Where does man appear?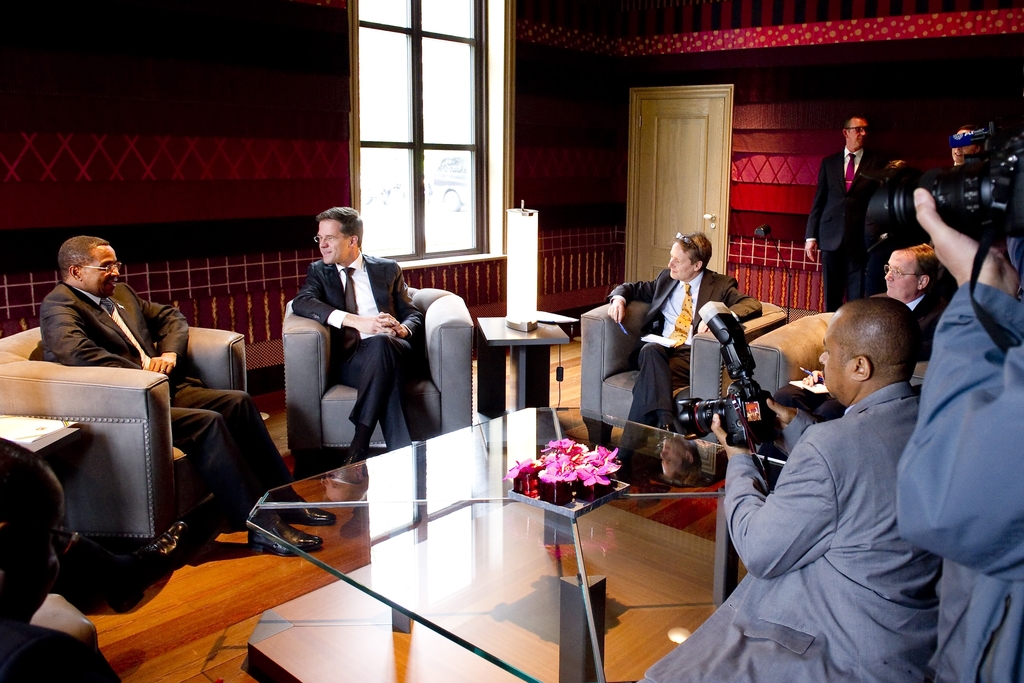
Appears at region(950, 122, 986, 167).
